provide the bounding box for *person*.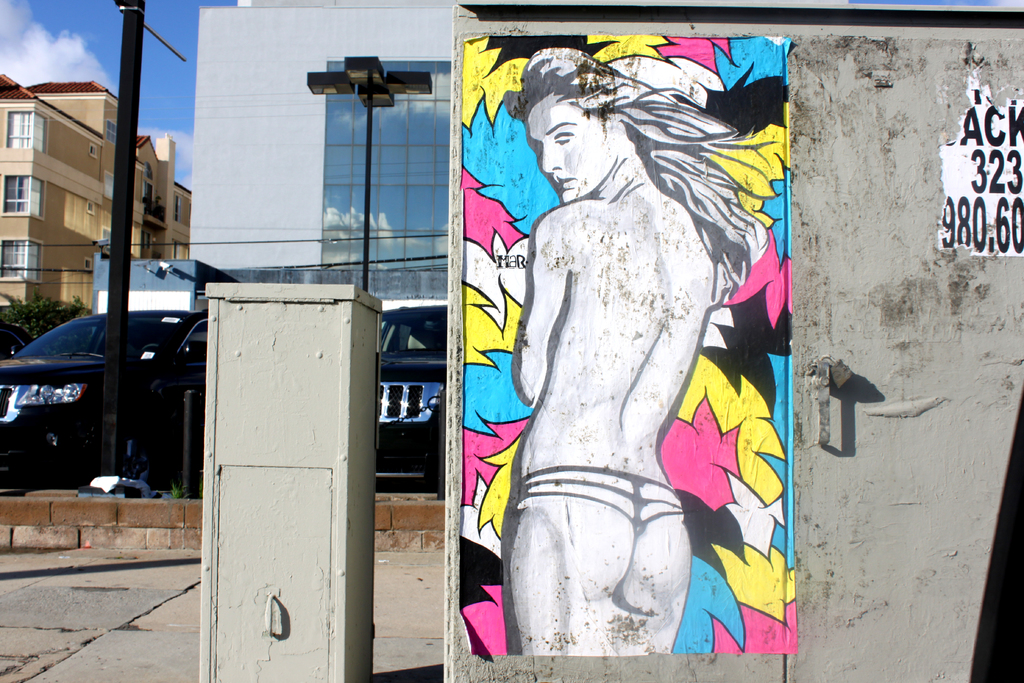
box=[478, 62, 774, 662].
